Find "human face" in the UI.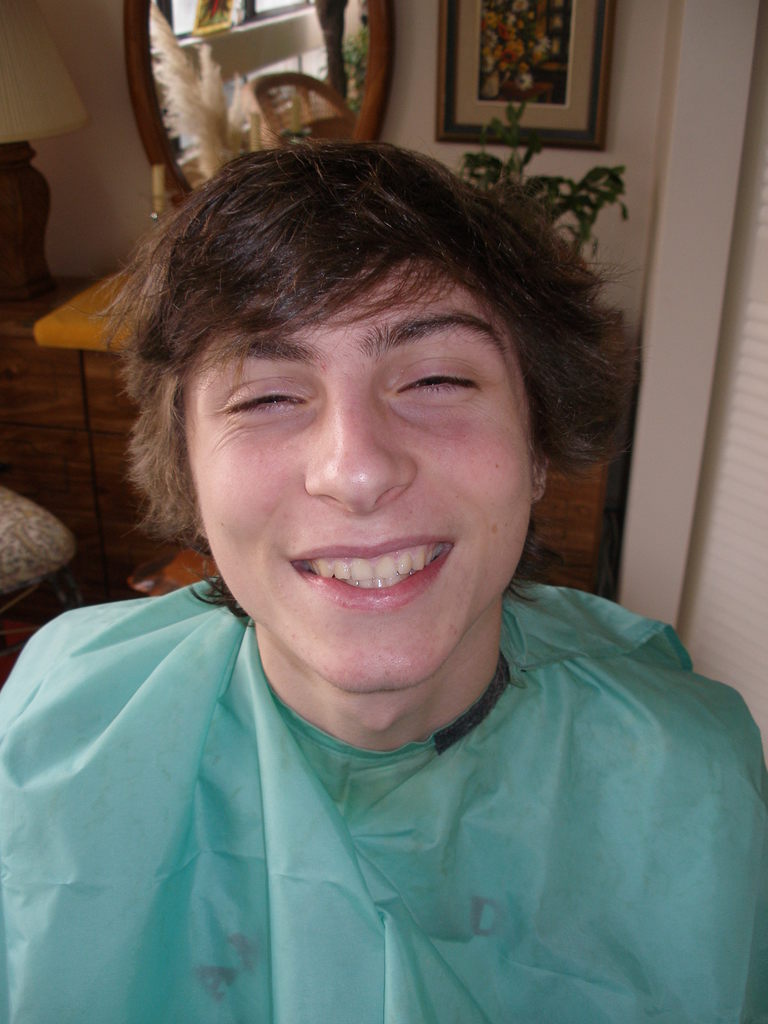
UI element at <box>188,273,529,685</box>.
